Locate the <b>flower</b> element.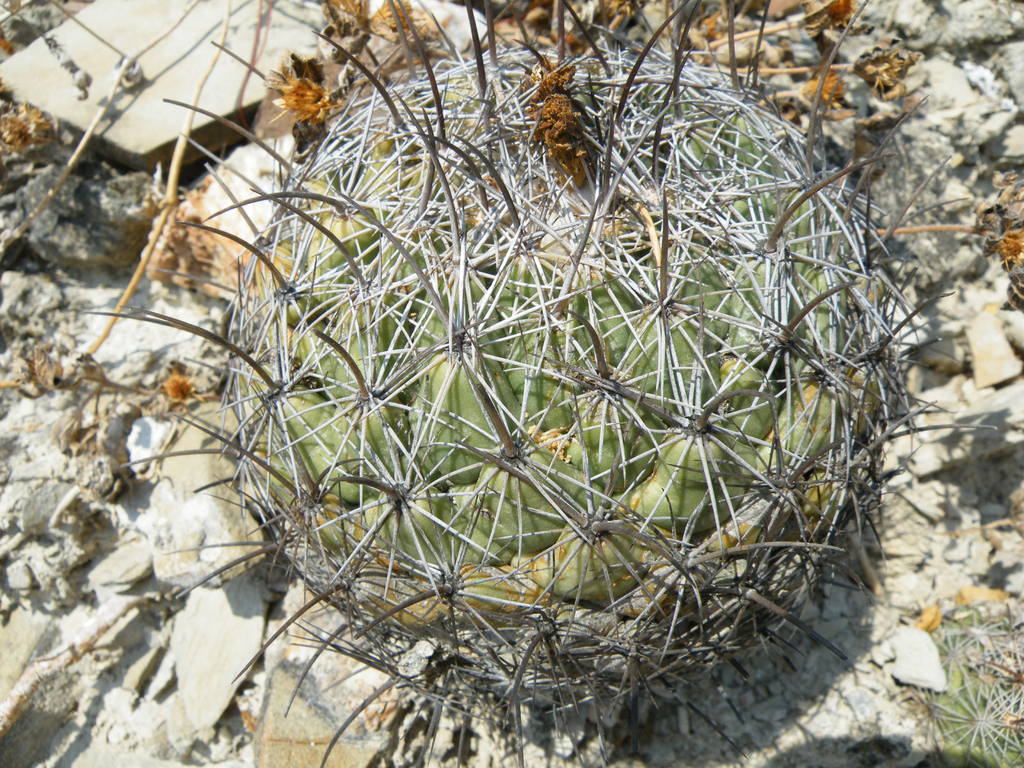
Element bbox: detection(853, 38, 923, 104).
